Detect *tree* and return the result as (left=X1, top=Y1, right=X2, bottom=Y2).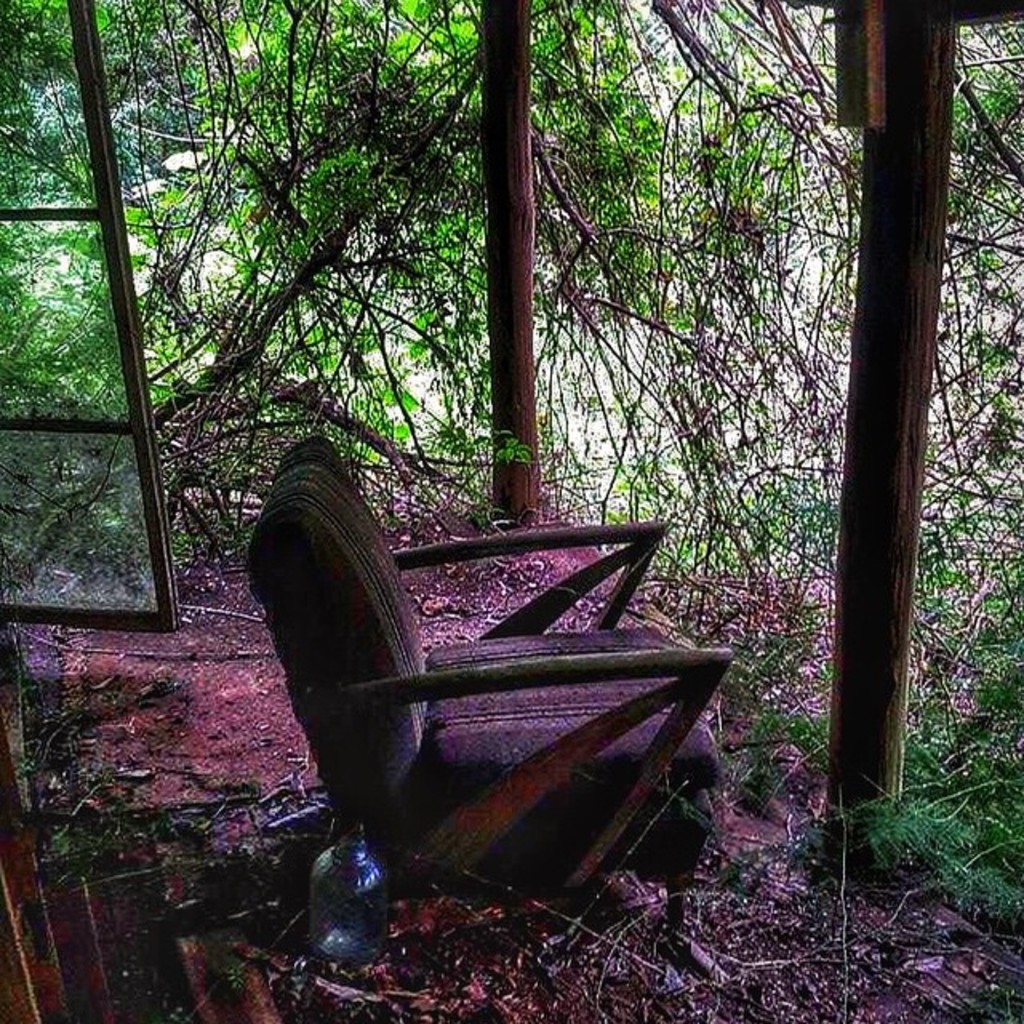
(left=0, top=0, right=1011, bottom=1023).
